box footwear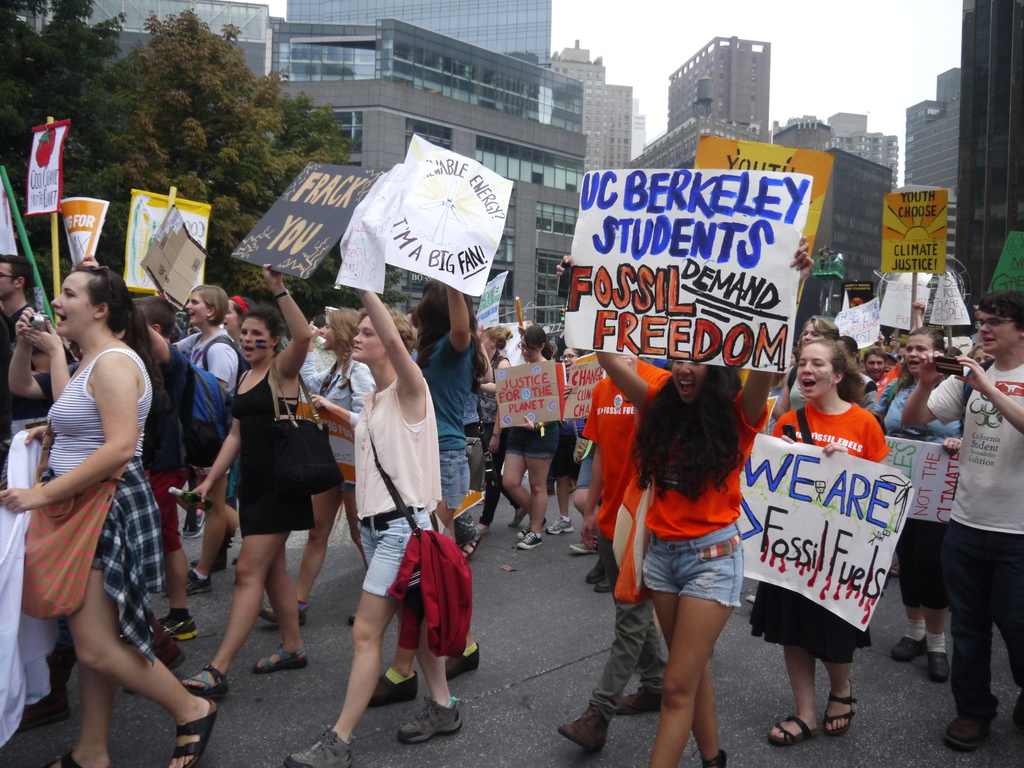
bbox=[613, 689, 662, 713]
